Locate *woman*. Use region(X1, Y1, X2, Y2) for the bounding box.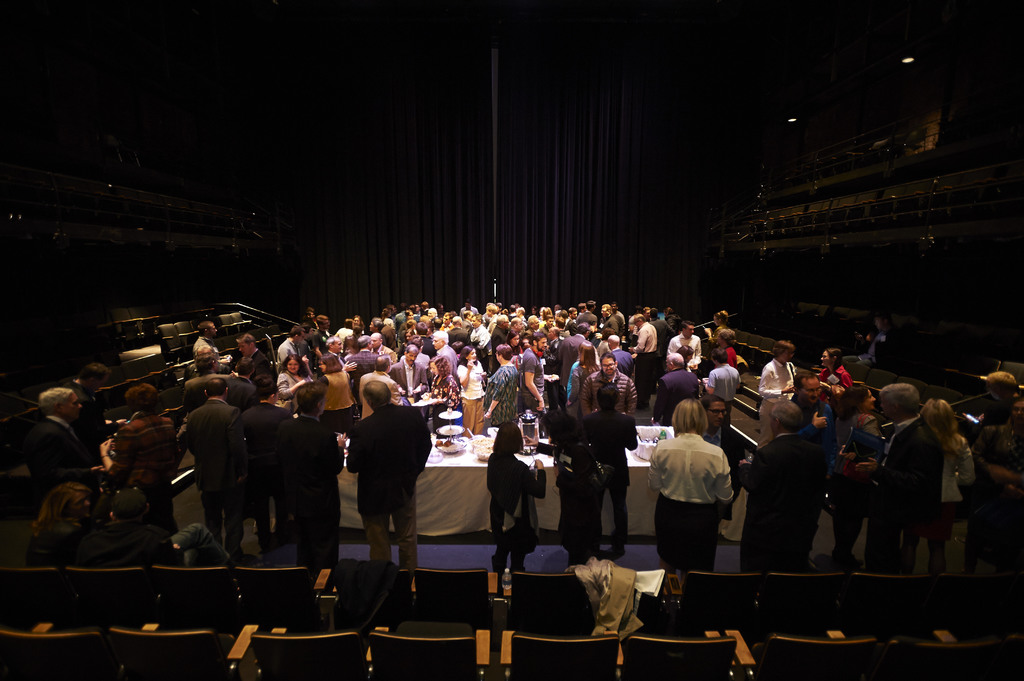
region(915, 396, 982, 568).
